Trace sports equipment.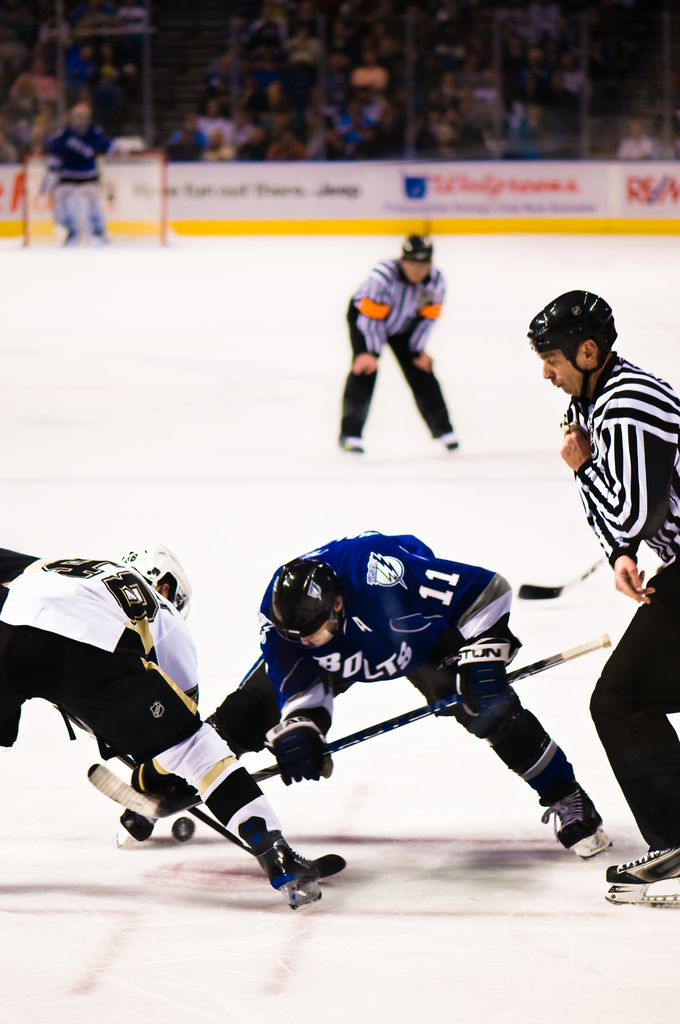
Traced to x1=85, y1=631, x2=610, y2=818.
